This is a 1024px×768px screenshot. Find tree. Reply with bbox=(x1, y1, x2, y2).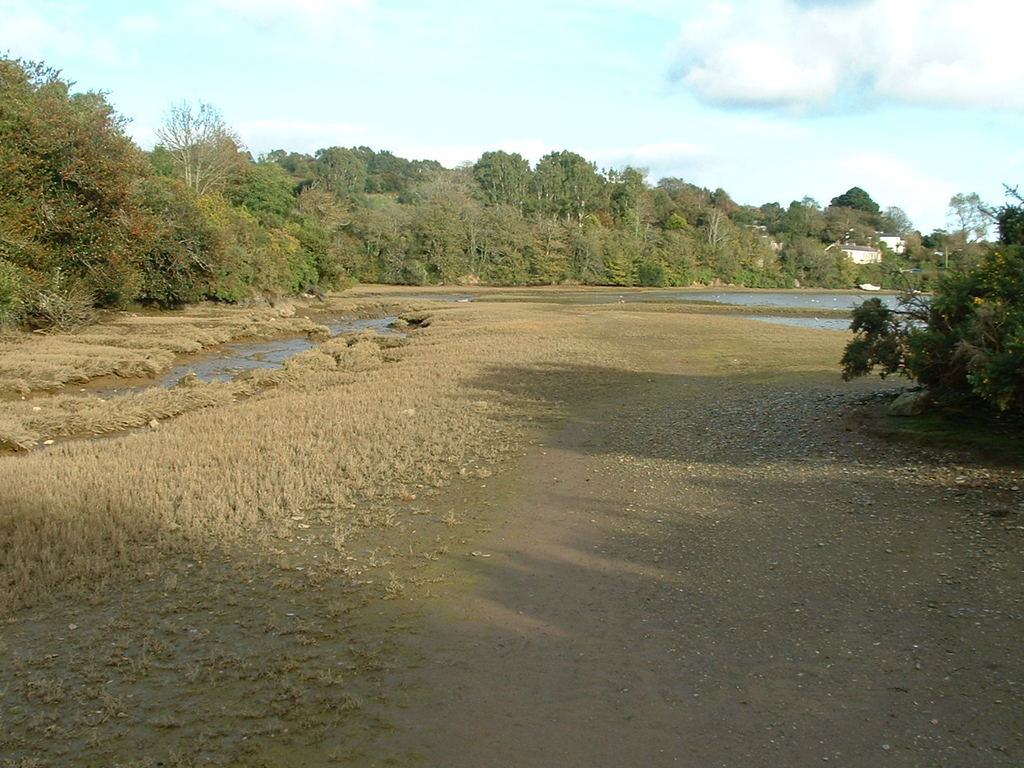
bbox=(463, 135, 544, 206).
